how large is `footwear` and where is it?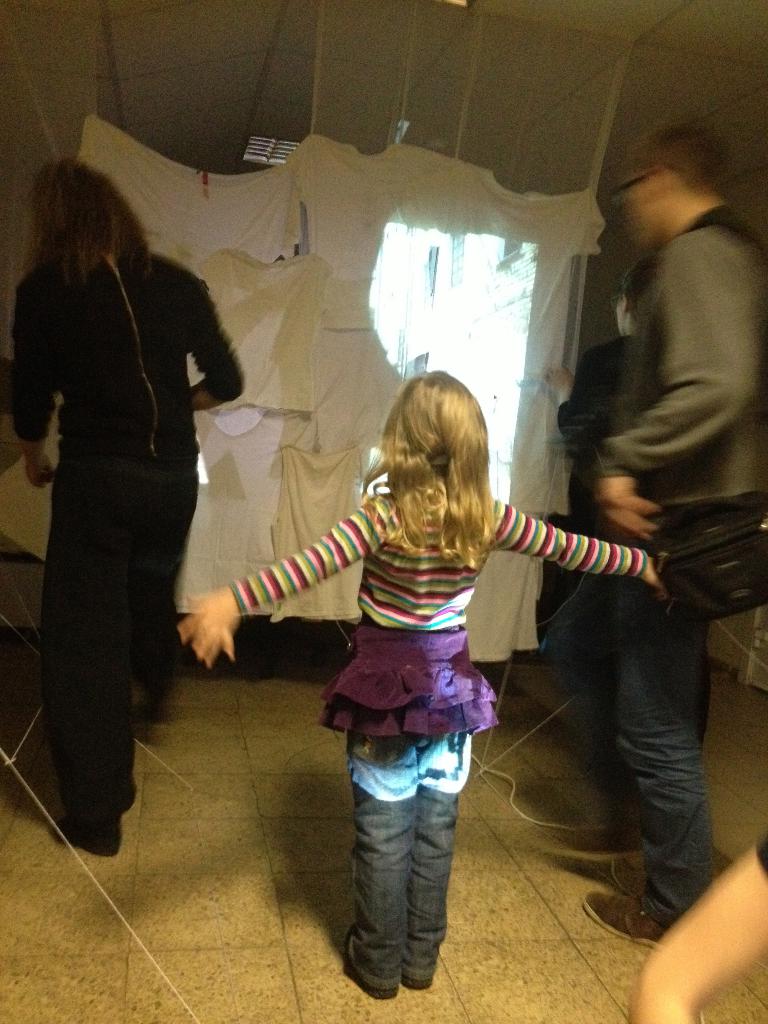
Bounding box: {"x1": 406, "y1": 977, "x2": 433, "y2": 991}.
